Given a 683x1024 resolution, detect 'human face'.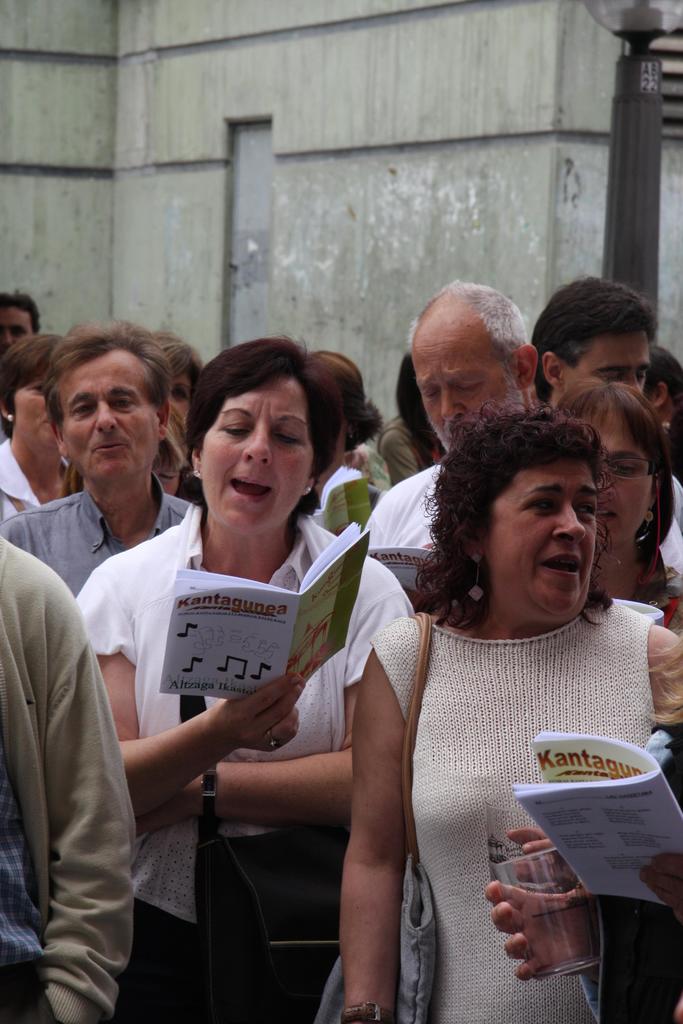
<box>579,406,656,540</box>.
